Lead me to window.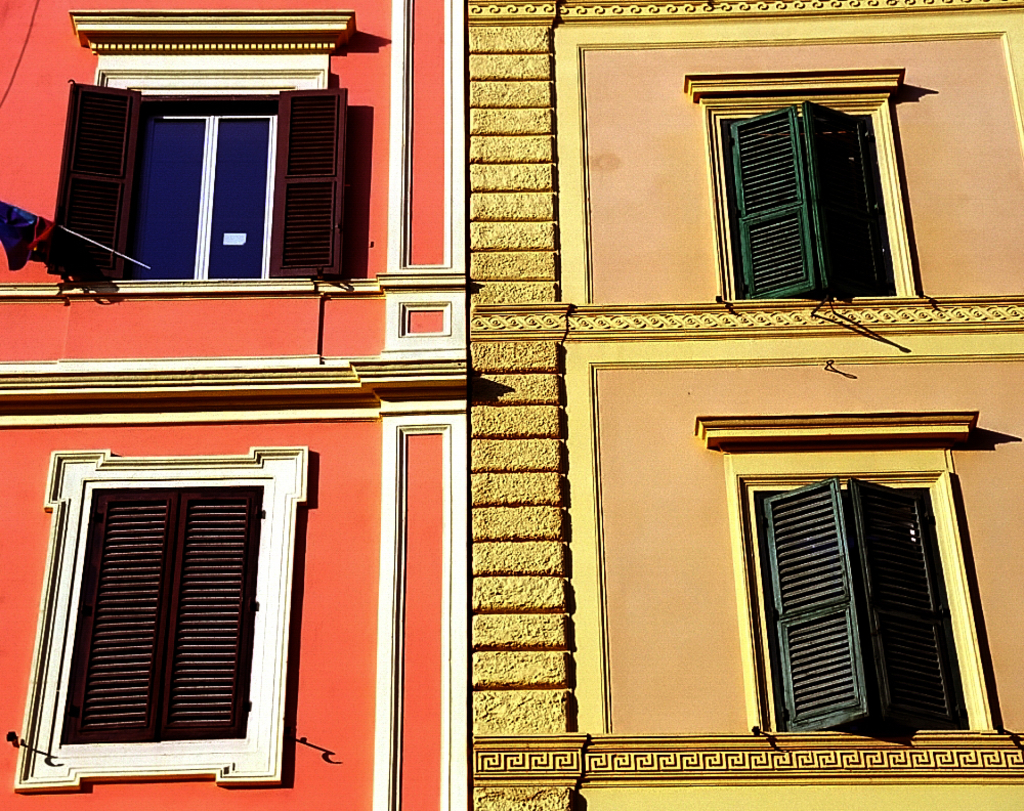
Lead to x1=739, y1=471, x2=988, y2=733.
